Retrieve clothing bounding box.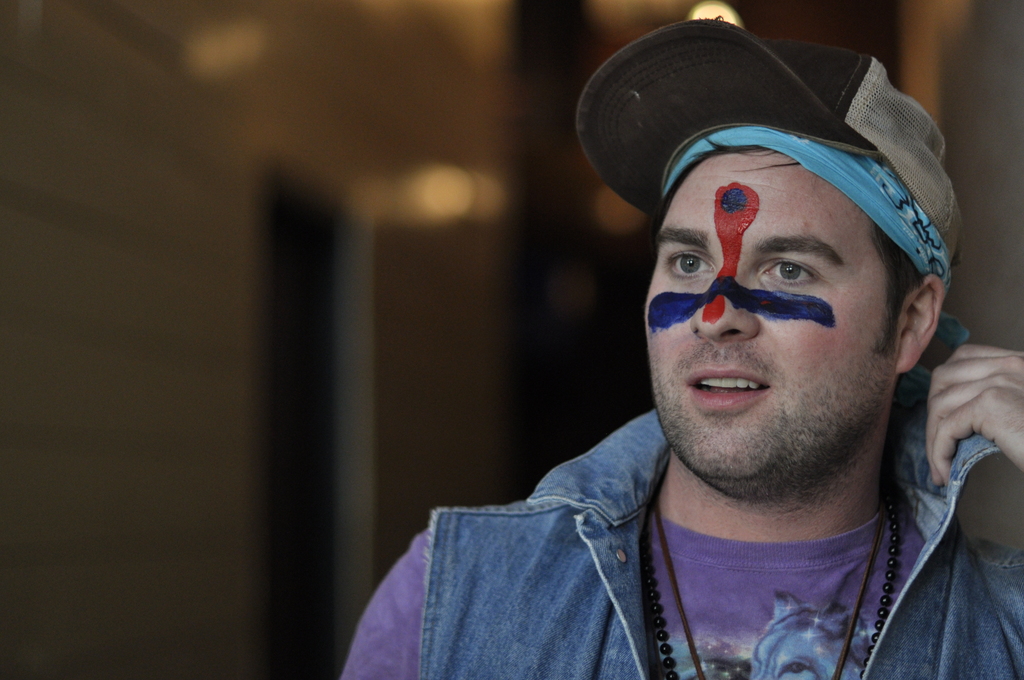
Bounding box: BBox(342, 372, 1023, 667).
